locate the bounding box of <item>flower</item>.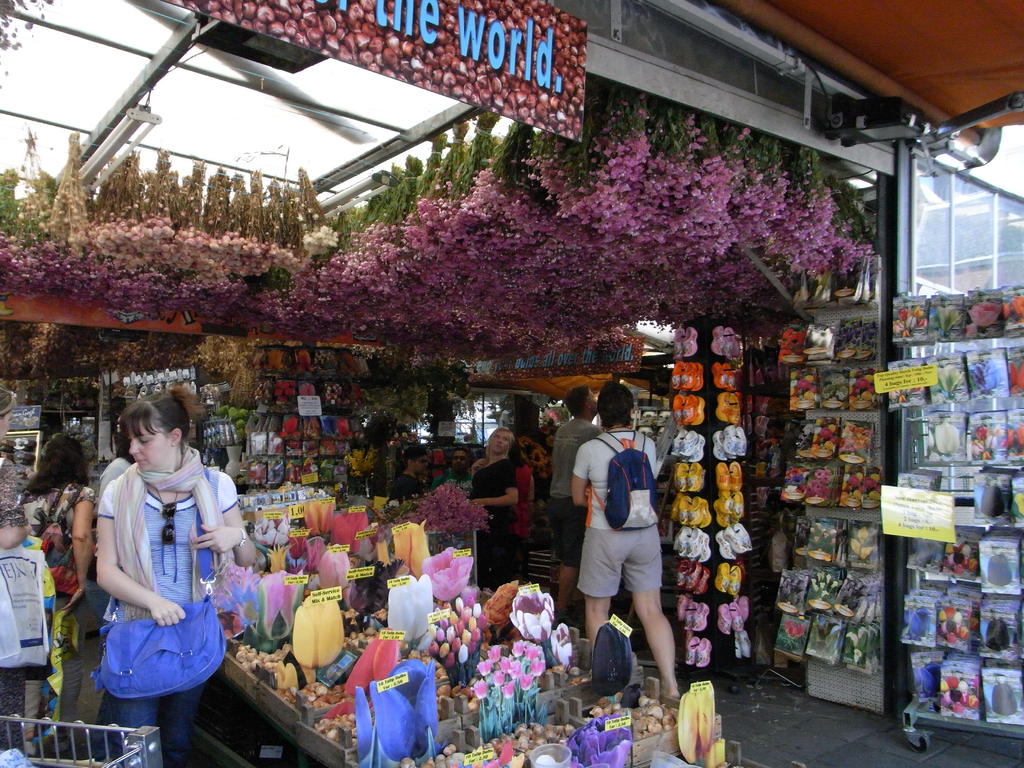
Bounding box: <box>507,581,553,650</box>.
